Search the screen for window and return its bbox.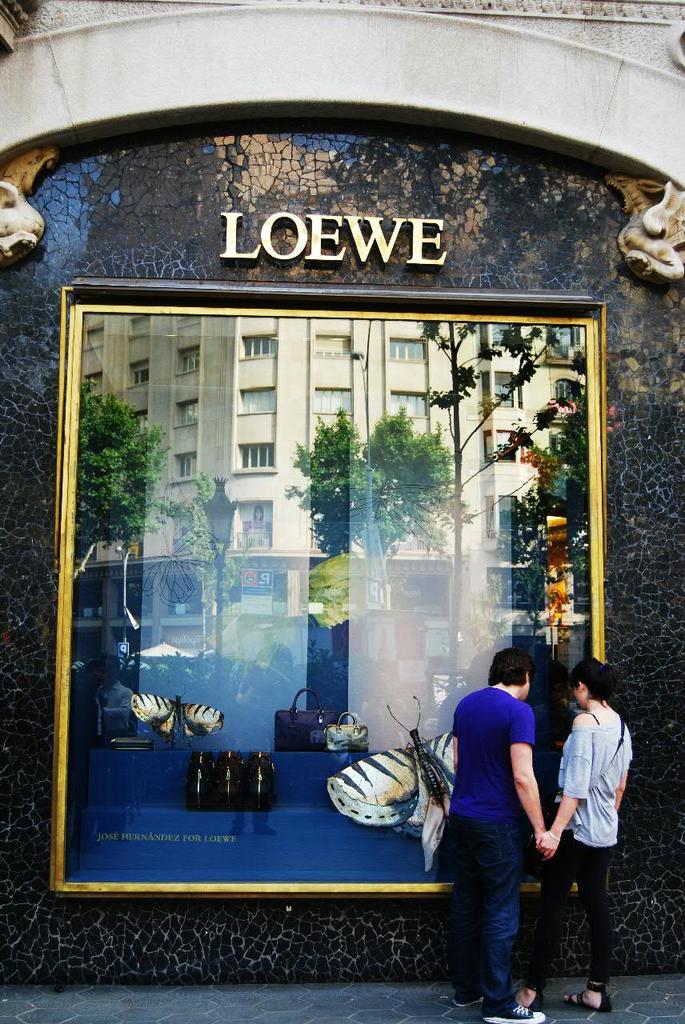
Found: <bbox>493, 426, 519, 467</bbox>.
